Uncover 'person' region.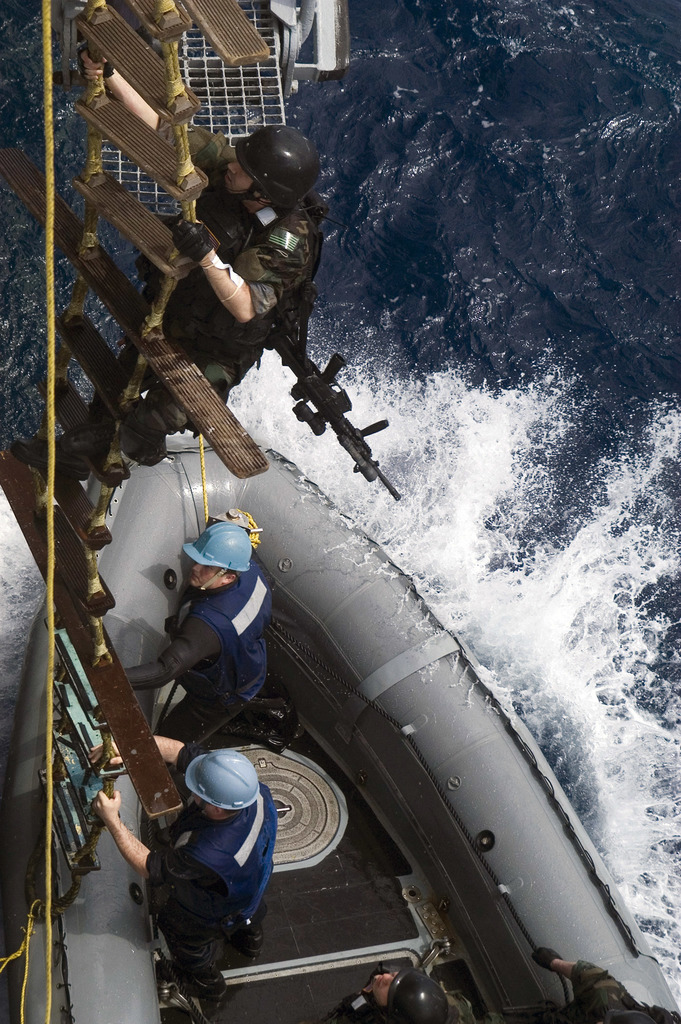
Uncovered: x1=88 y1=752 x2=280 y2=1016.
